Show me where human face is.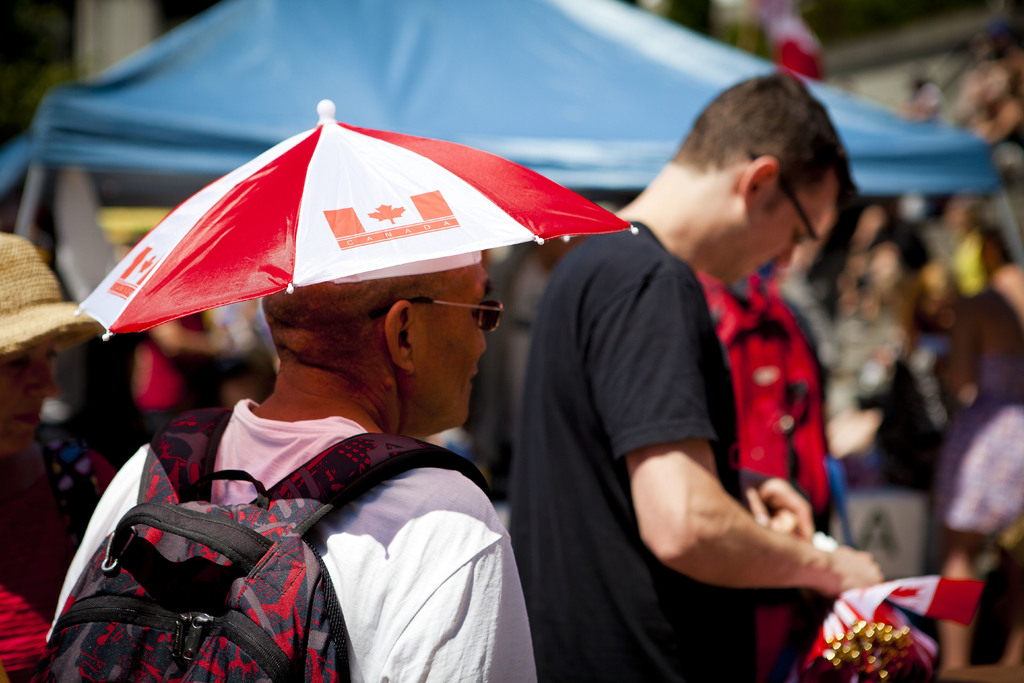
human face is at <region>720, 177, 848, 293</region>.
